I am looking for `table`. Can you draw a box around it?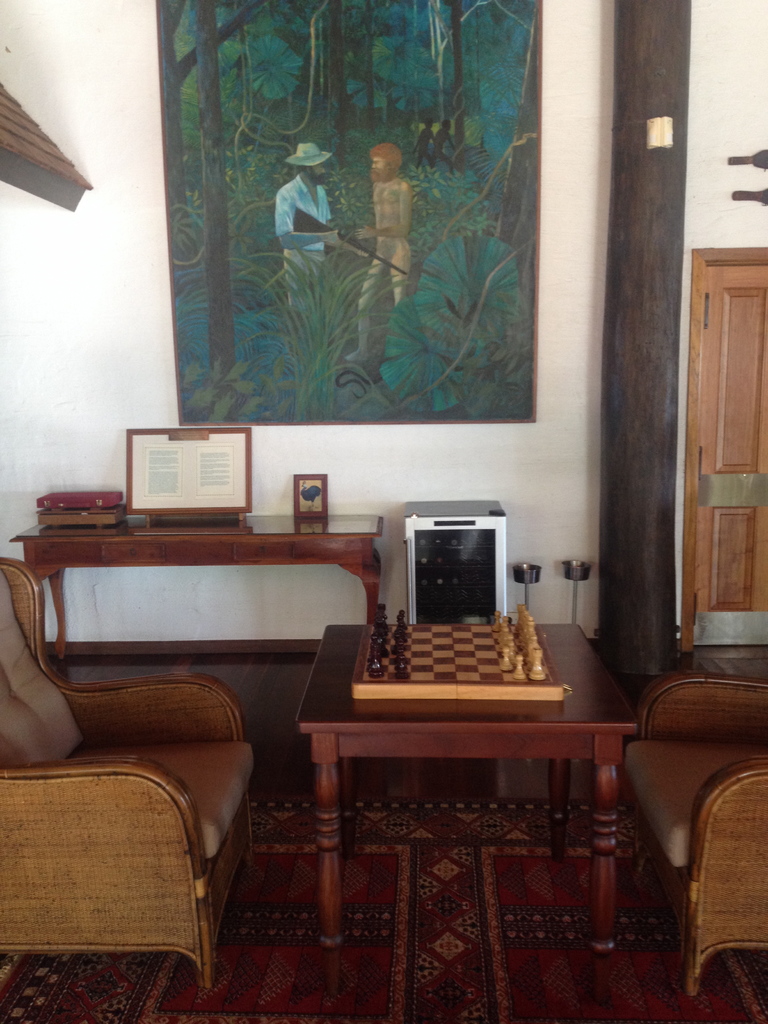
Sure, the bounding box is x1=273, y1=618, x2=664, y2=964.
